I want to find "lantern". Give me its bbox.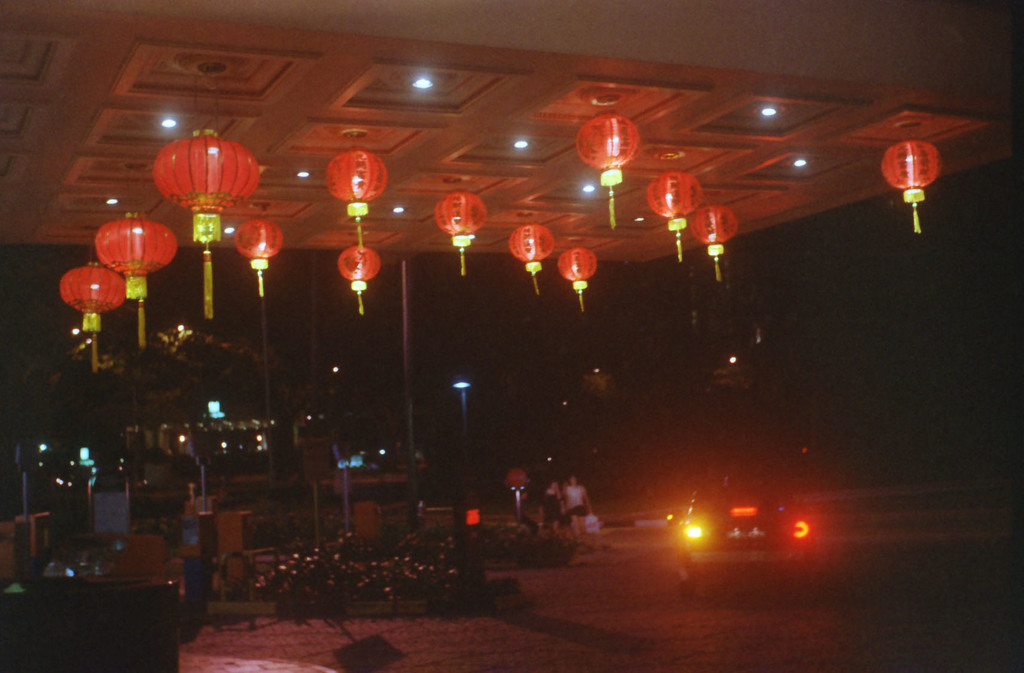
(154, 126, 264, 313).
